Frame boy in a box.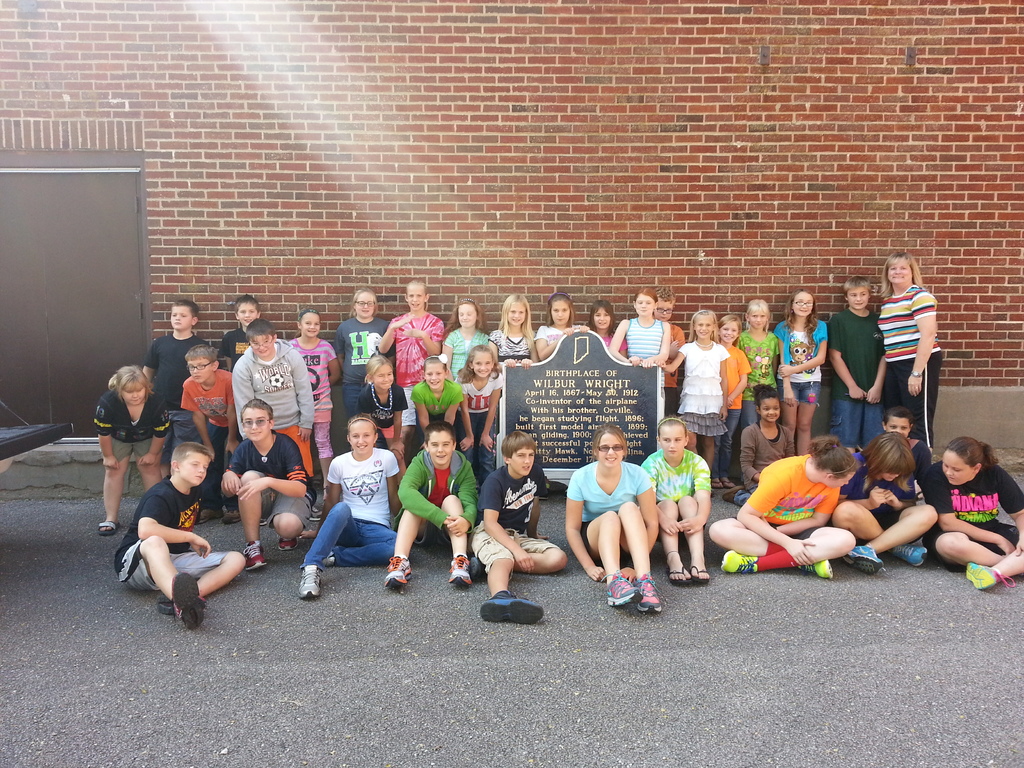
BBox(219, 294, 262, 376).
